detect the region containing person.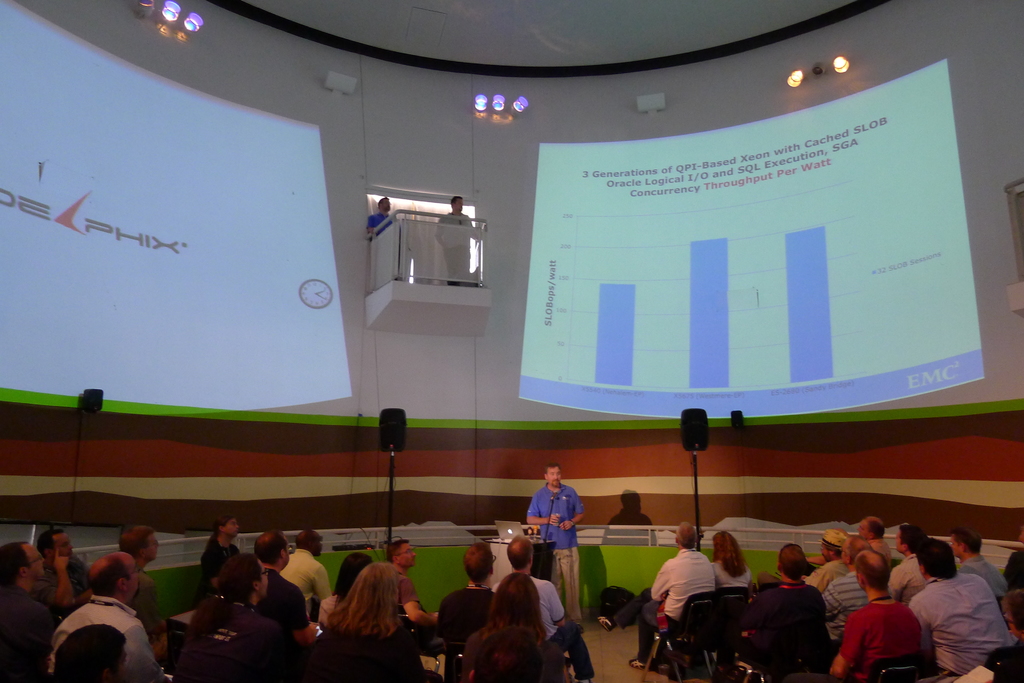
box(118, 522, 166, 638).
